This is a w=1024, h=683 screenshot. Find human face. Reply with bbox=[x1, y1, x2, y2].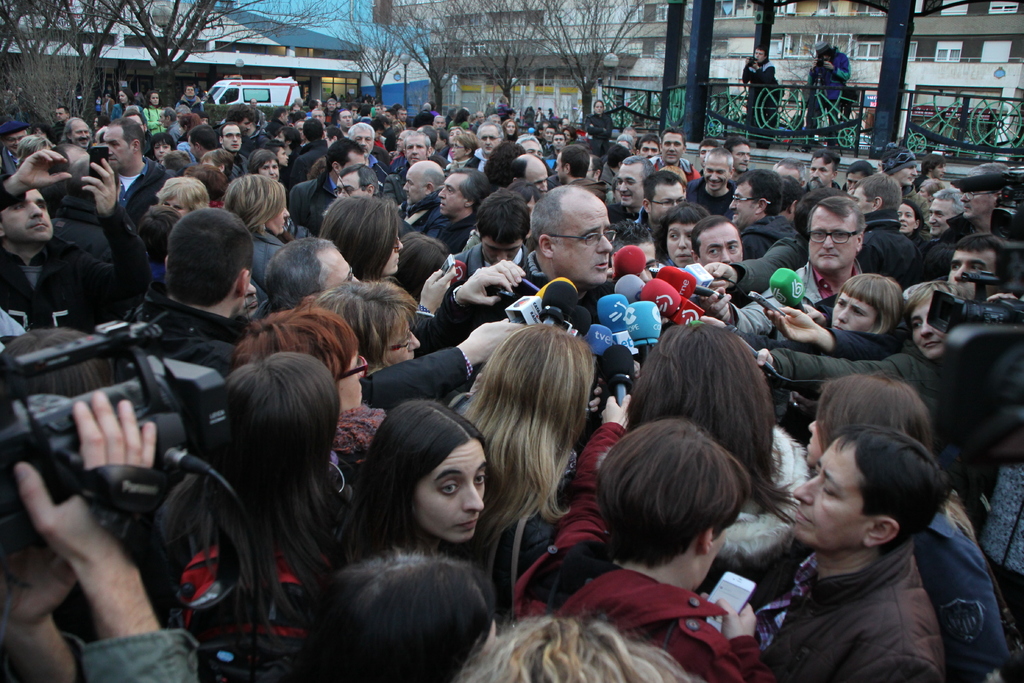
bbox=[611, 152, 644, 209].
